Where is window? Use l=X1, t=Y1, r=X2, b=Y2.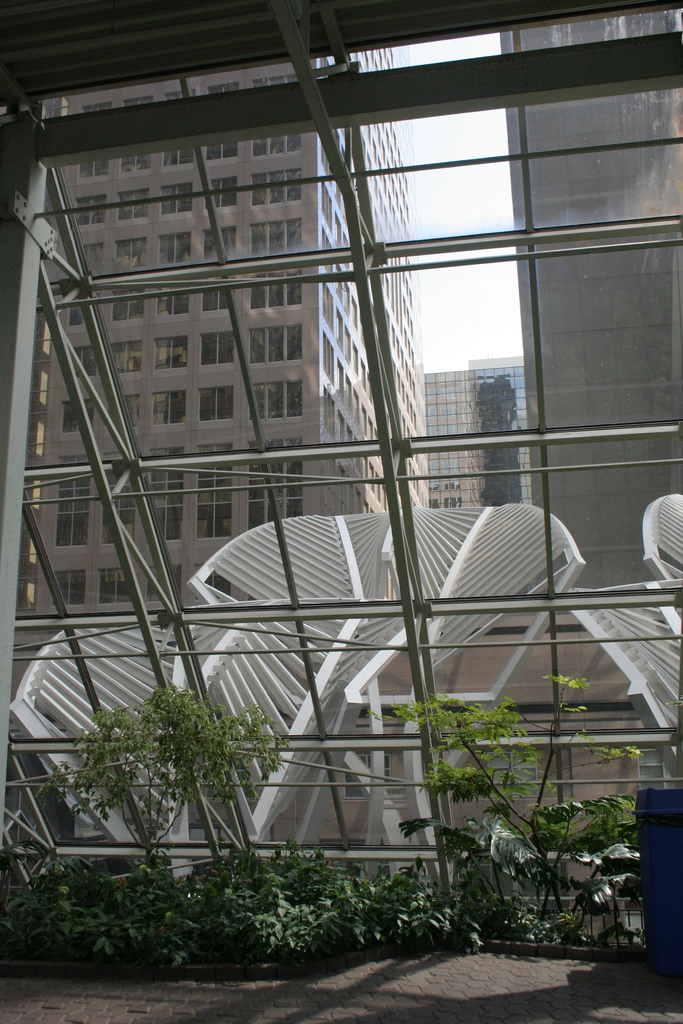
l=106, t=344, r=145, b=375.
